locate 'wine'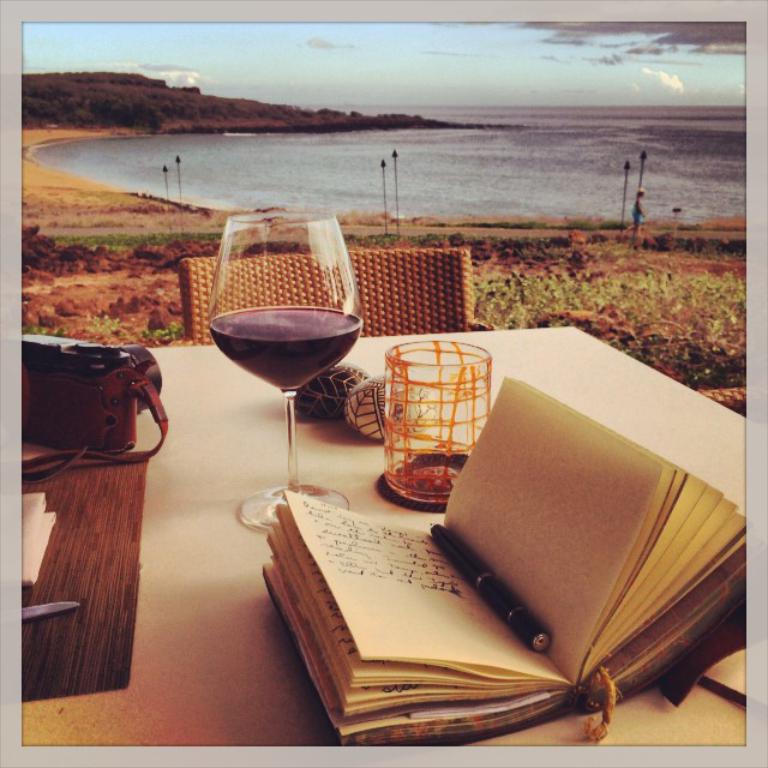
[x1=209, y1=270, x2=374, y2=516]
